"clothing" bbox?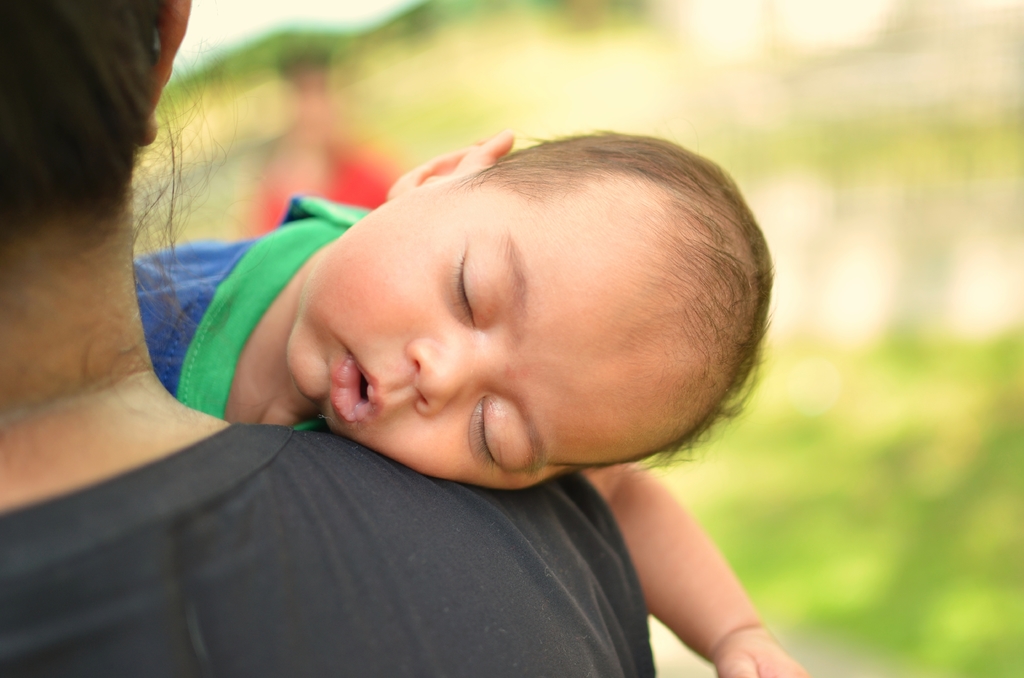
(left=132, top=186, right=385, bottom=435)
